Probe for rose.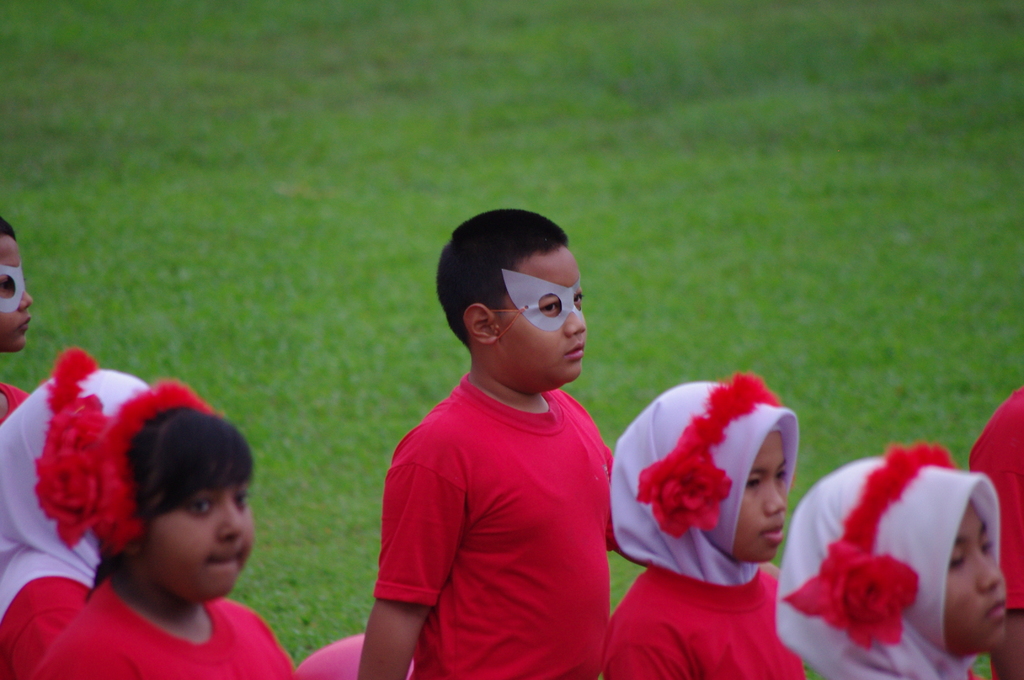
Probe result: <box>28,454,100,547</box>.
